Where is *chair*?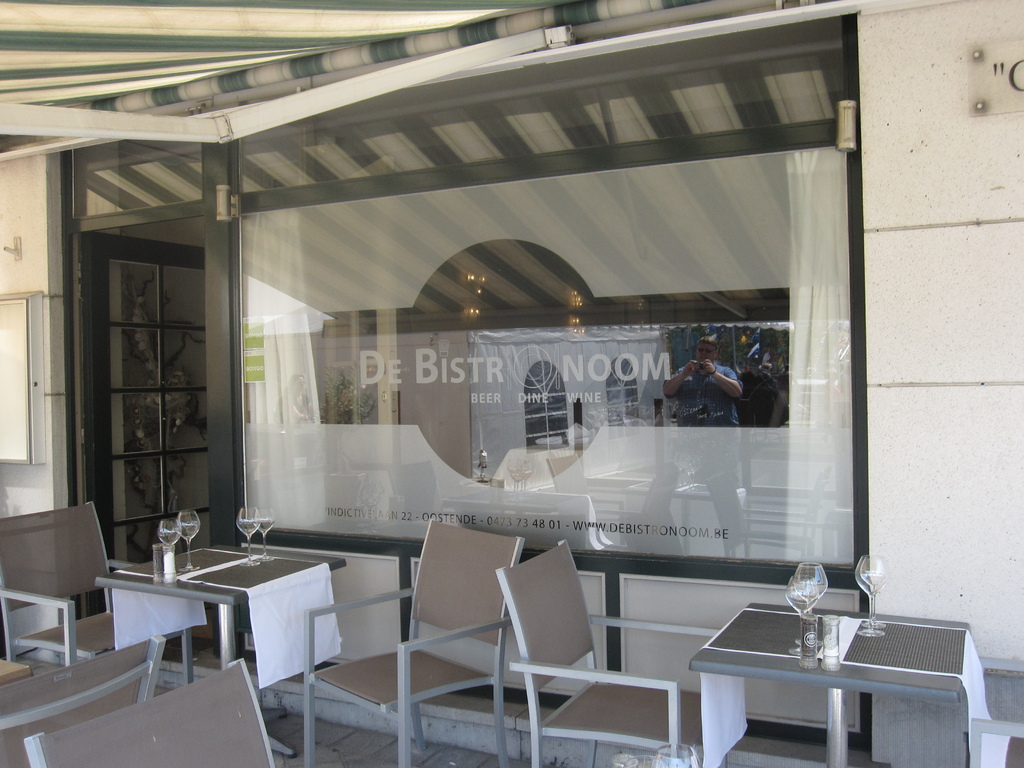
crop(965, 655, 1023, 767).
